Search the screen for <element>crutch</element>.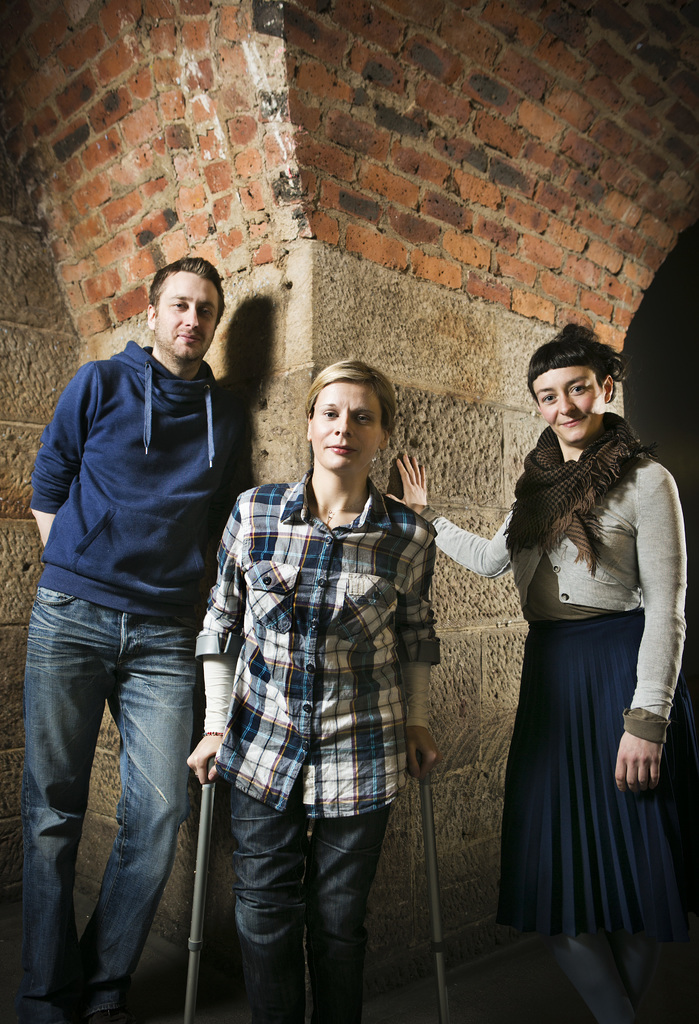
Found at box=[184, 631, 248, 1023].
